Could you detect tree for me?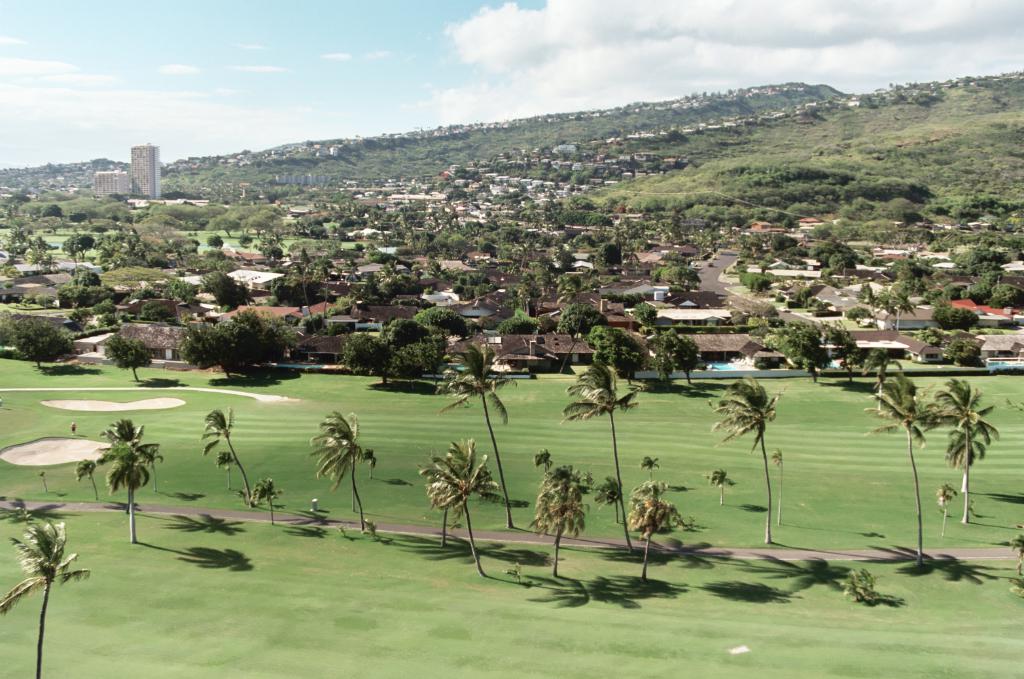
Detection result: [656,265,710,292].
